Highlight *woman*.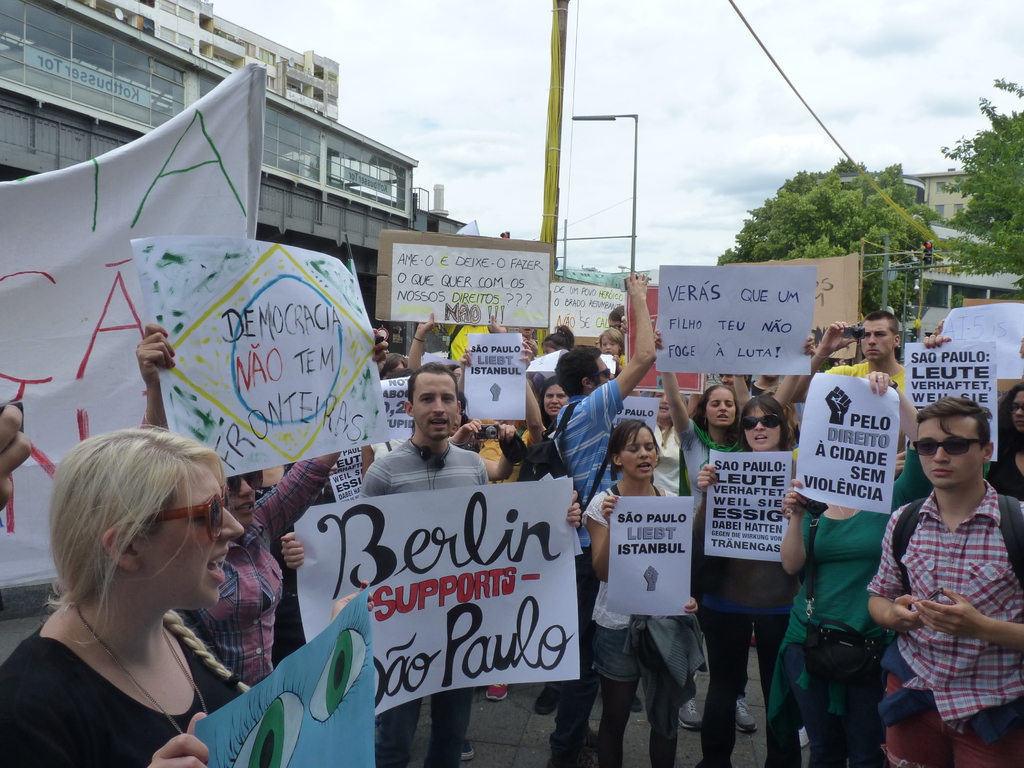
Highlighted region: (left=997, top=379, right=1023, bottom=503).
